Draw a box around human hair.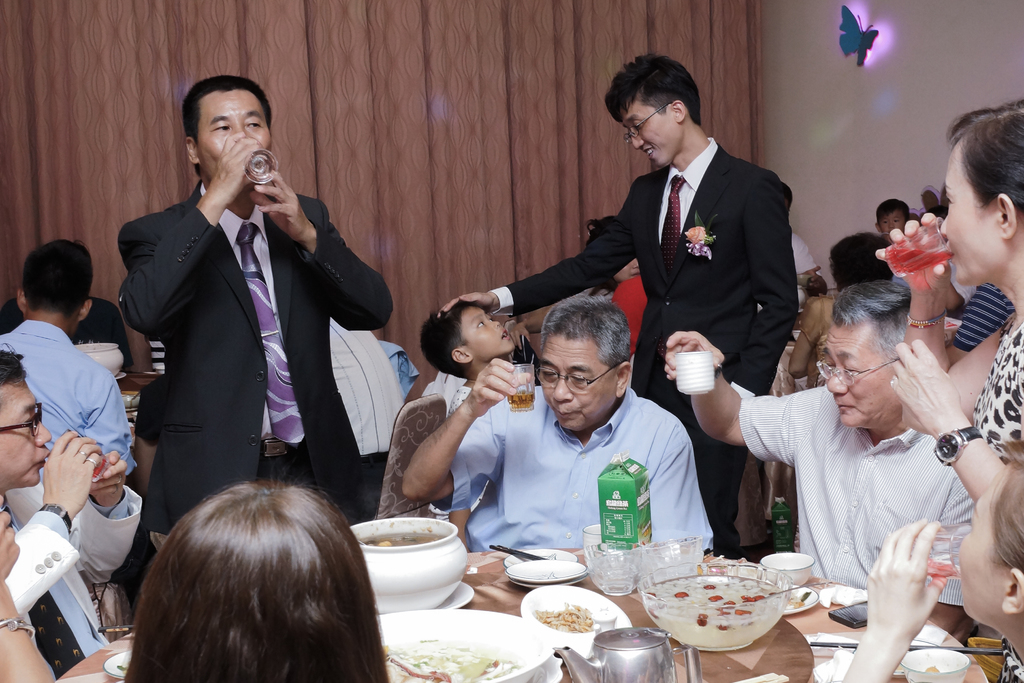
(x1=991, y1=437, x2=1023, y2=574).
